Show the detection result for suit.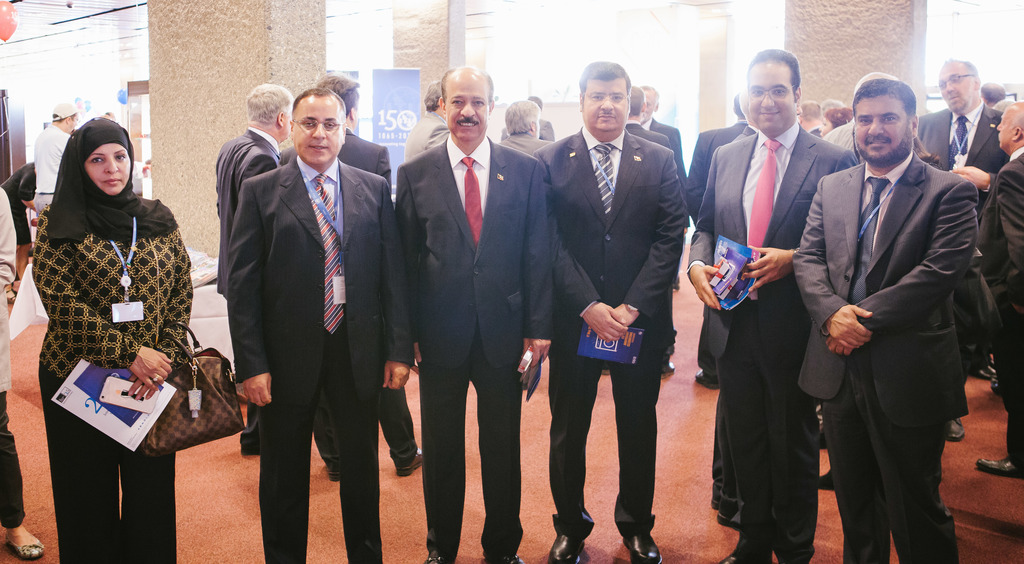
500,133,548,157.
